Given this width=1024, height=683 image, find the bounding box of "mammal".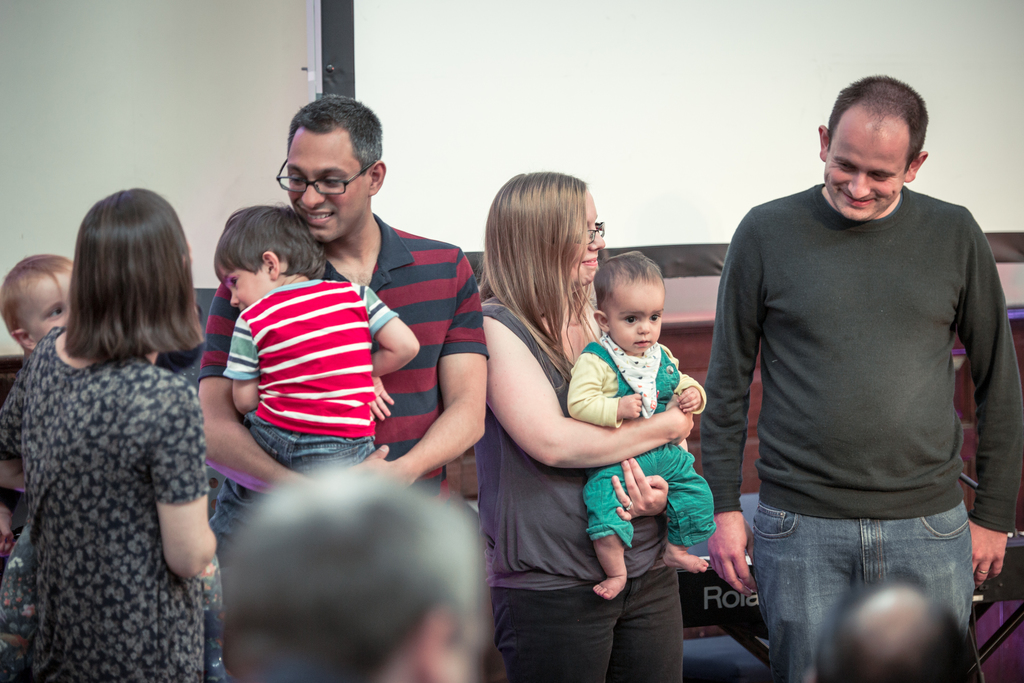
(x1=210, y1=206, x2=420, y2=536).
